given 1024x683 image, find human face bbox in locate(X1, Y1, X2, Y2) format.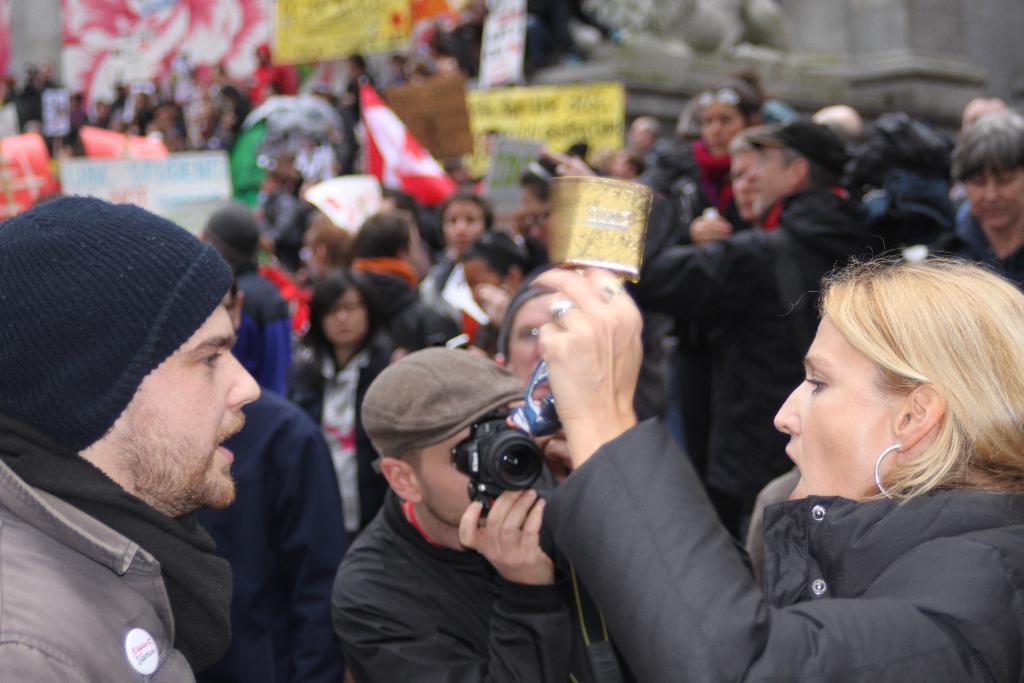
locate(966, 169, 1023, 224).
